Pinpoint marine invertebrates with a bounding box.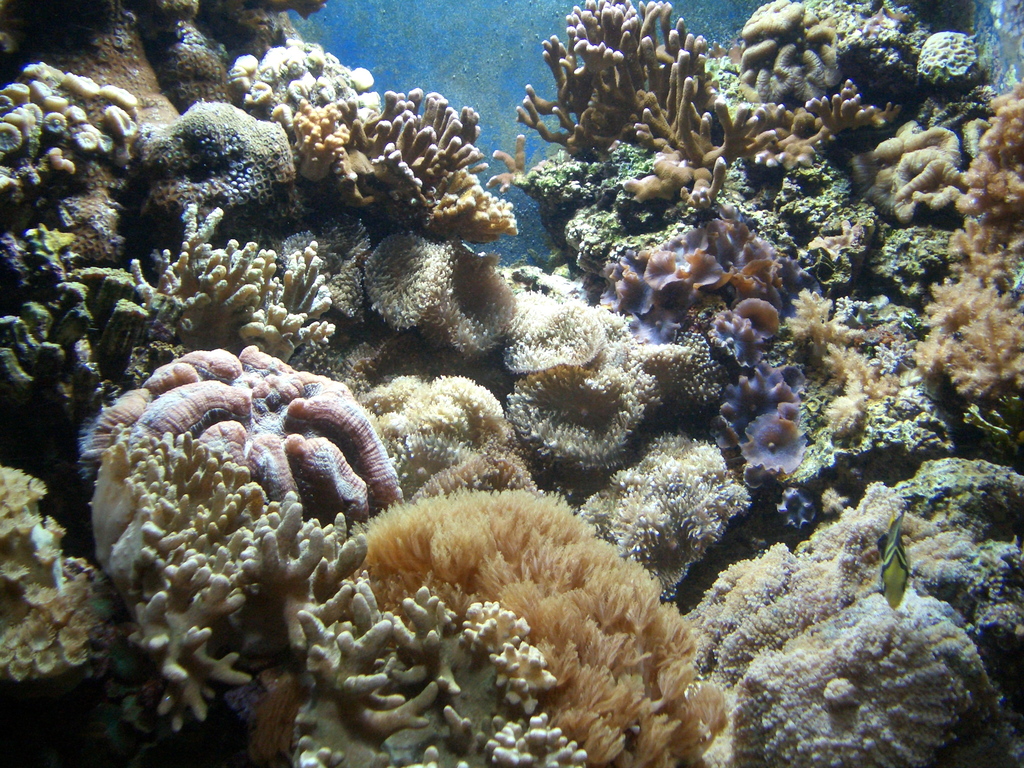
218,17,386,134.
